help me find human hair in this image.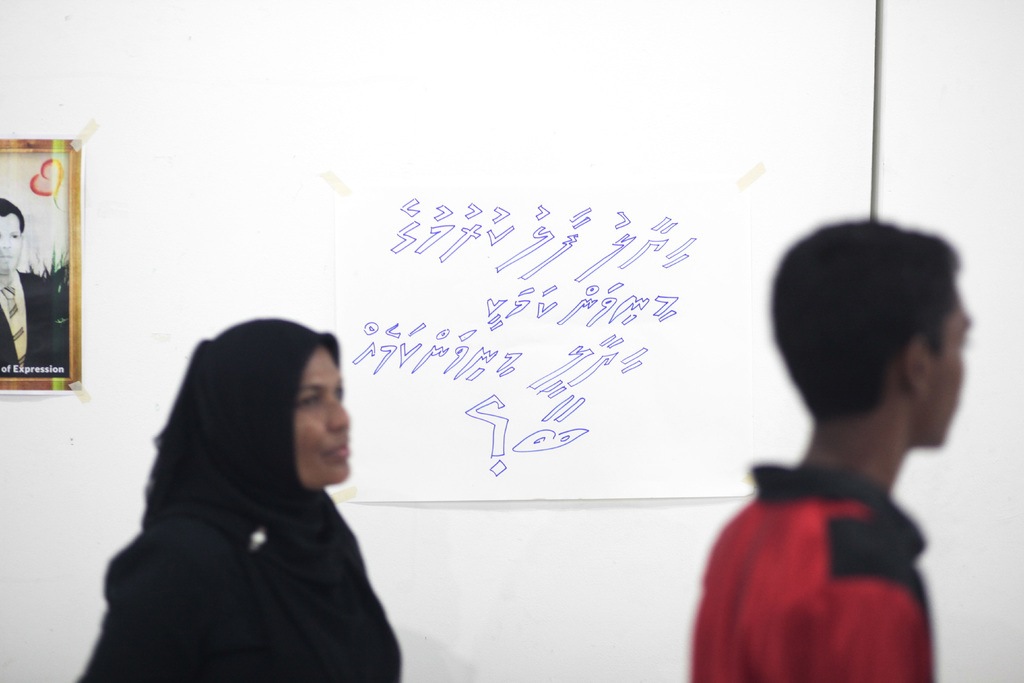
Found it: (0,195,25,231).
